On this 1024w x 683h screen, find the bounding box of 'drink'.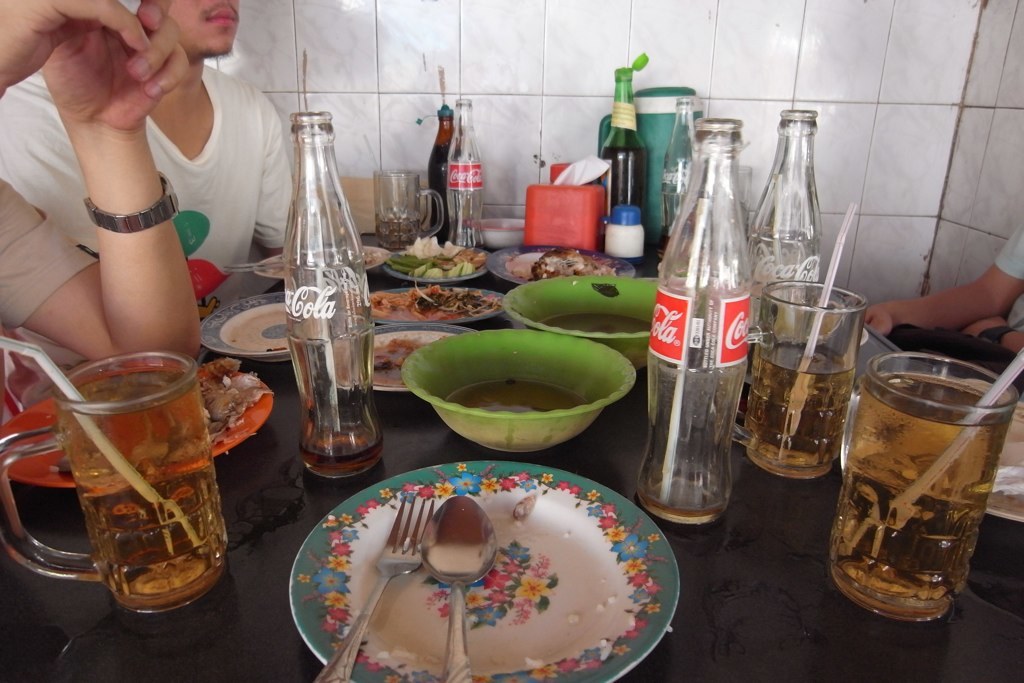
Bounding box: (x1=599, y1=144, x2=647, y2=241).
